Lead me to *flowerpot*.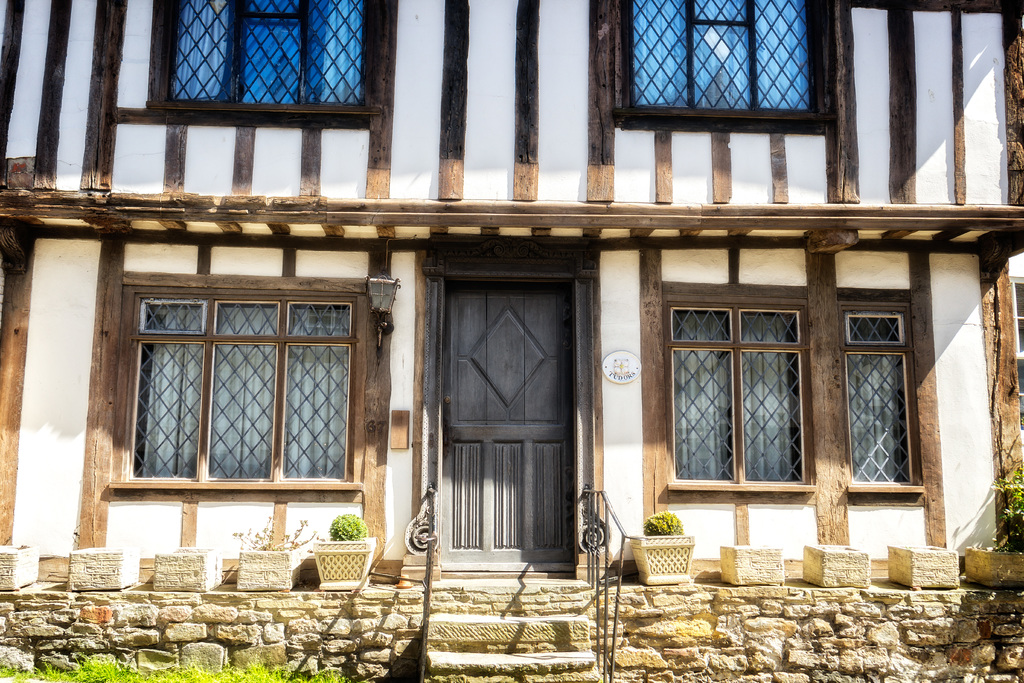
Lead to Rect(724, 542, 786, 584).
